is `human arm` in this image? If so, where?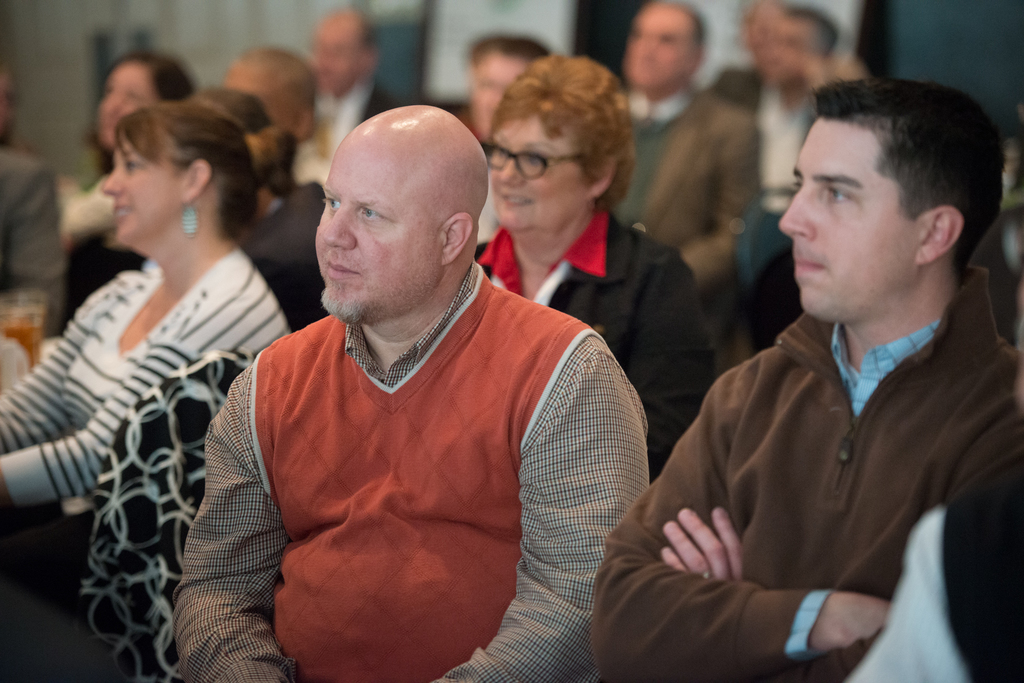
Yes, at 0,287,246,509.
